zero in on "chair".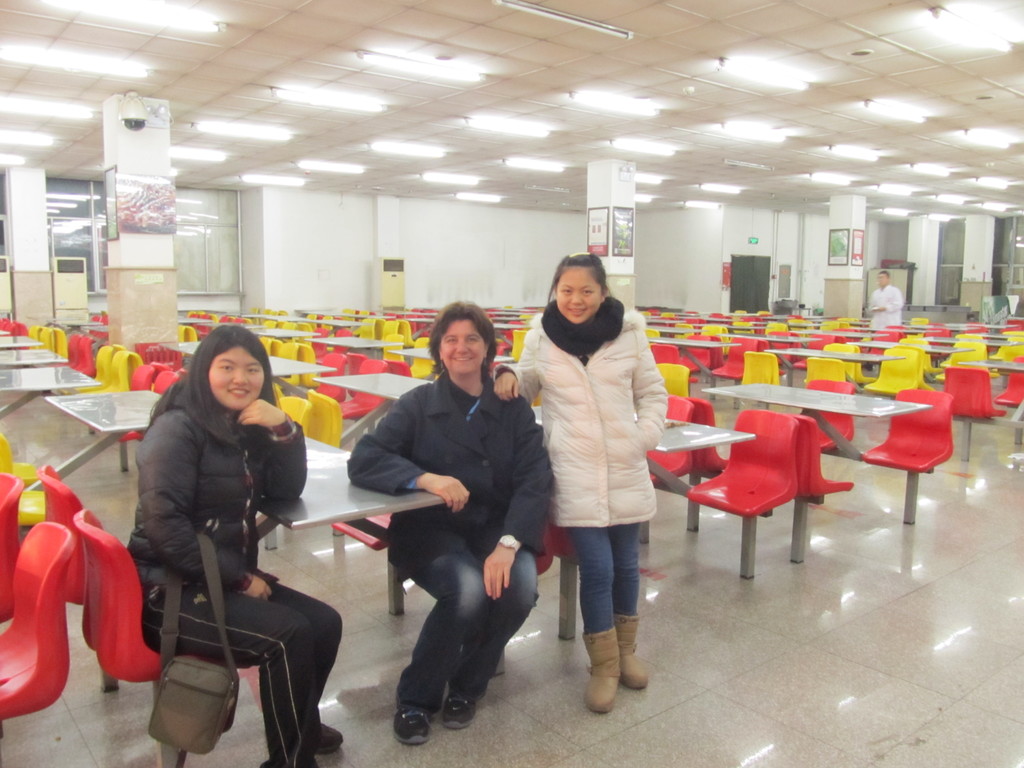
Zeroed in: [x1=640, y1=392, x2=696, y2=541].
